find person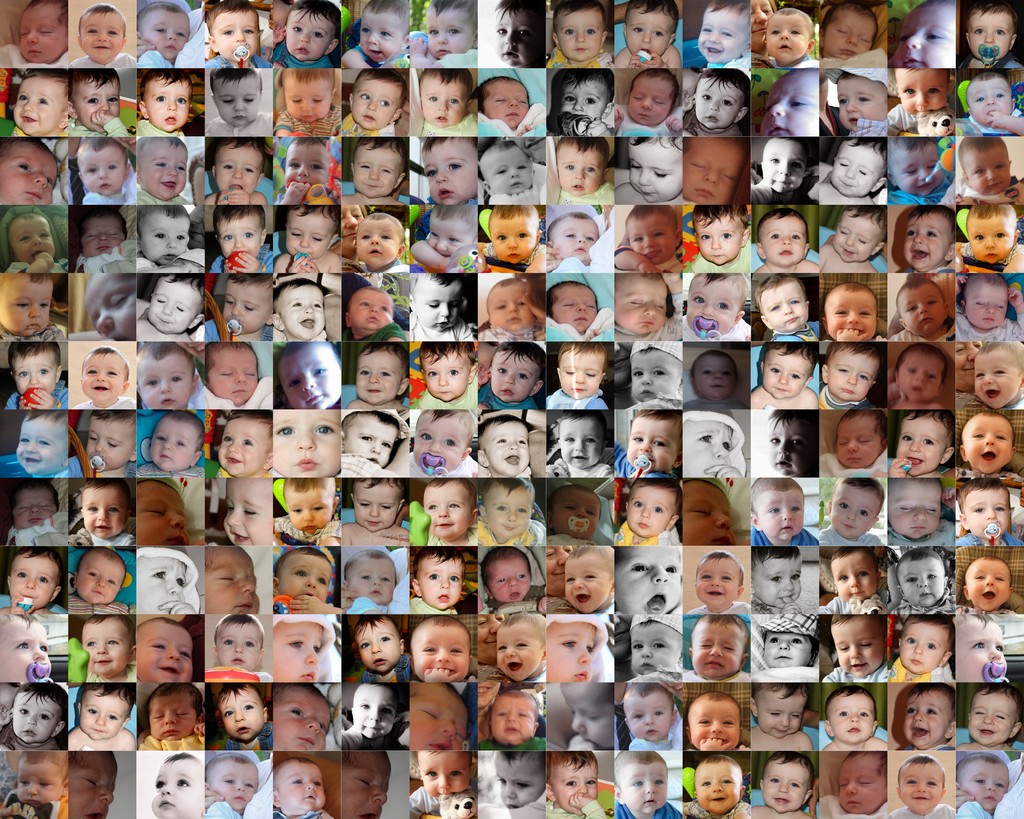
748/137/814/205
